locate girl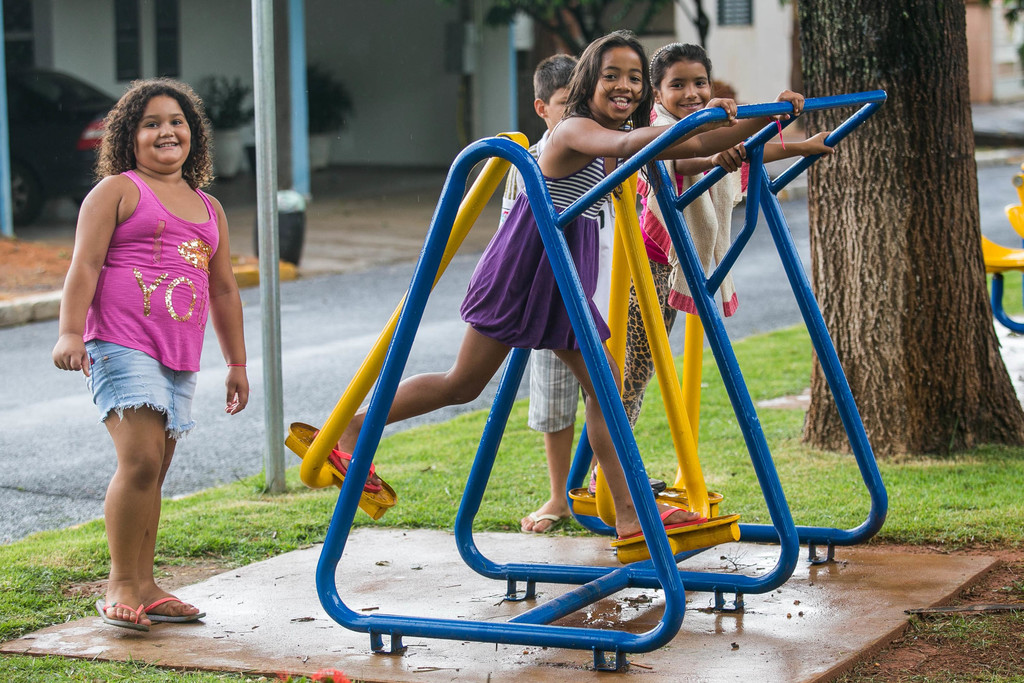
box(52, 74, 249, 635)
